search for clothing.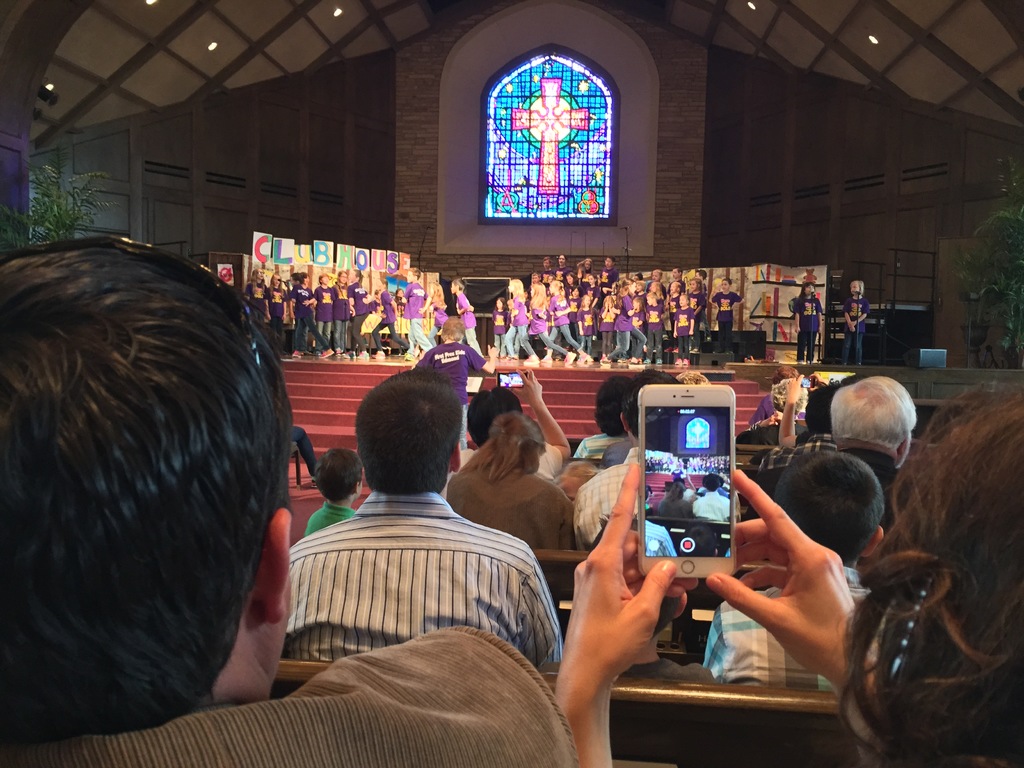
Found at bbox(662, 297, 693, 362).
